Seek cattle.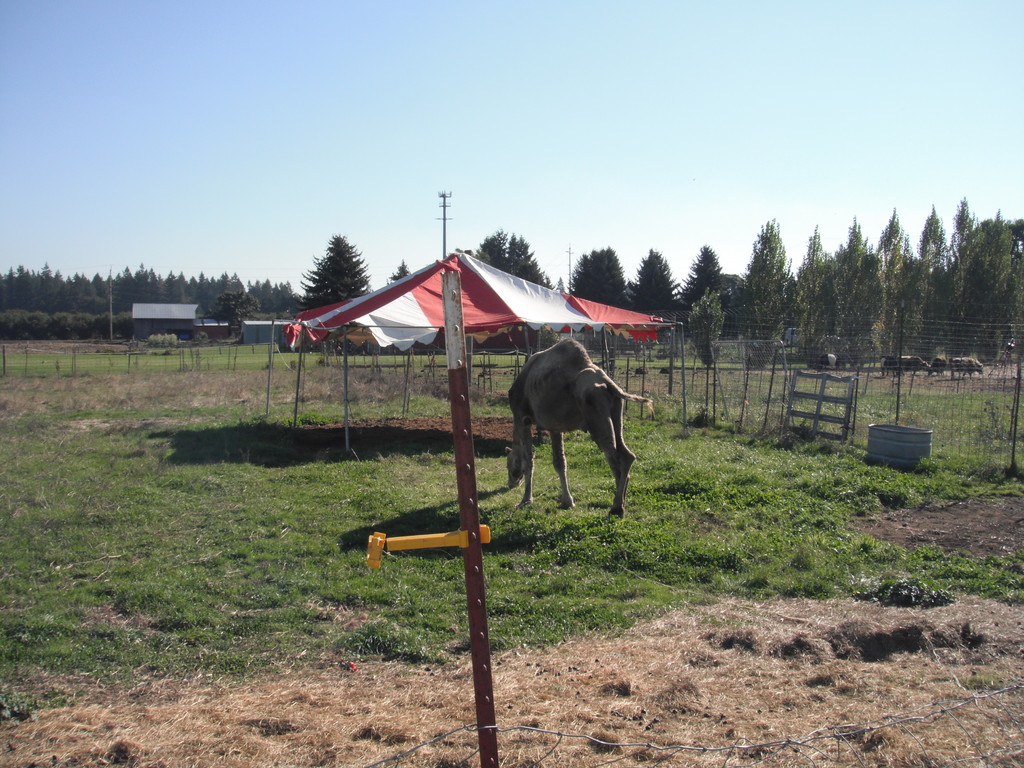
crop(927, 355, 948, 376).
